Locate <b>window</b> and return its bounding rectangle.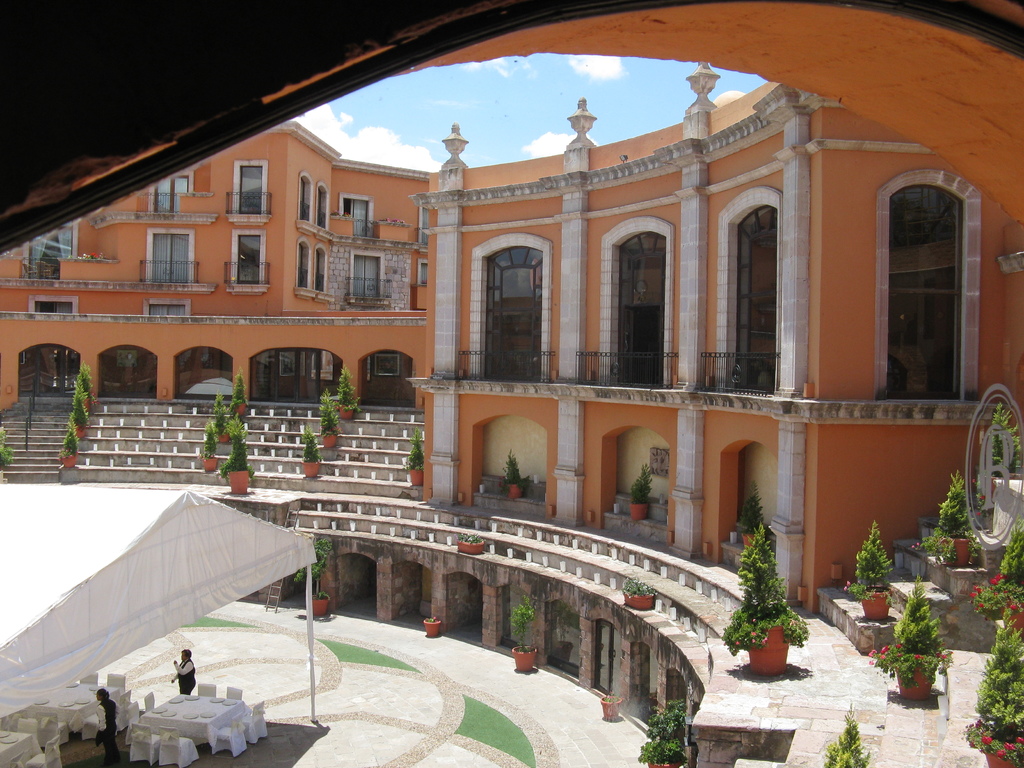
352, 249, 385, 305.
